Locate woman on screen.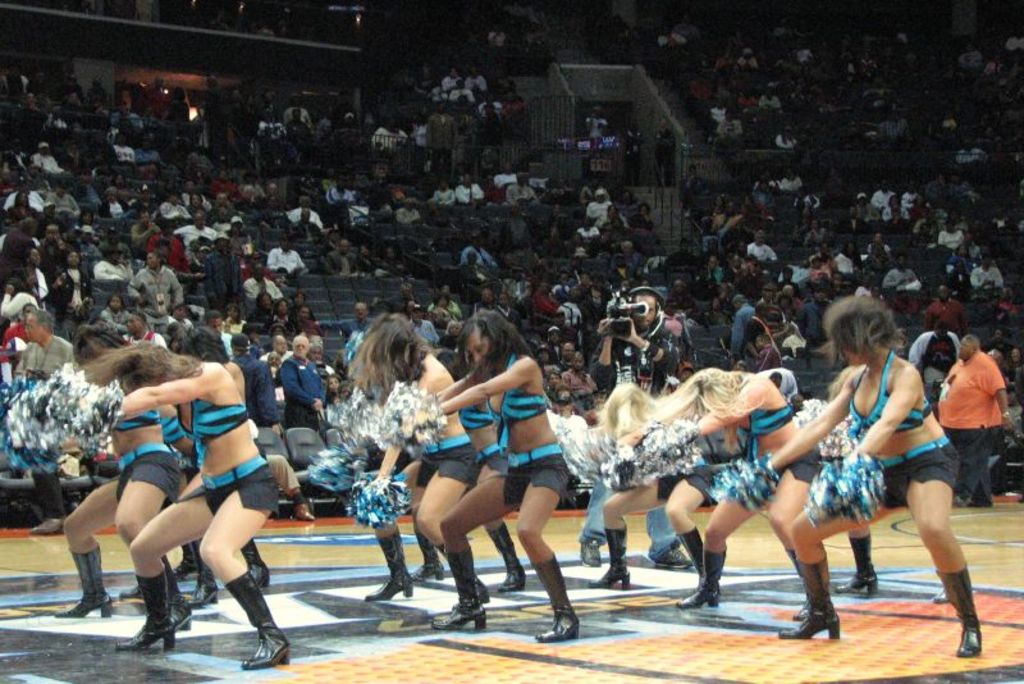
On screen at <box>823,314,991,652</box>.
